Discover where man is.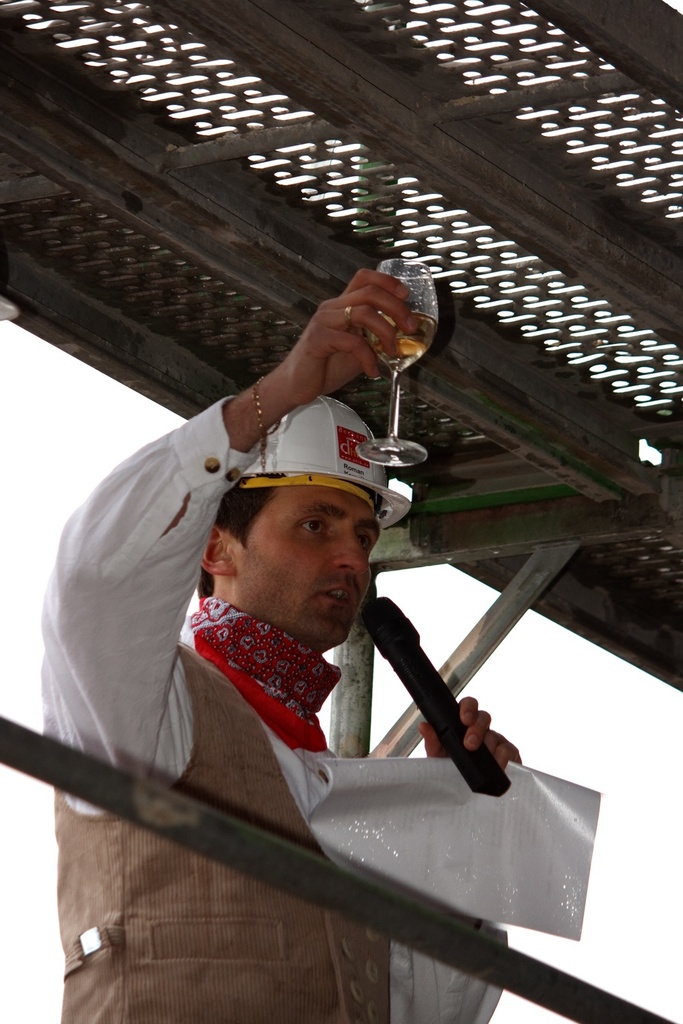
Discovered at <box>33,265,525,1023</box>.
